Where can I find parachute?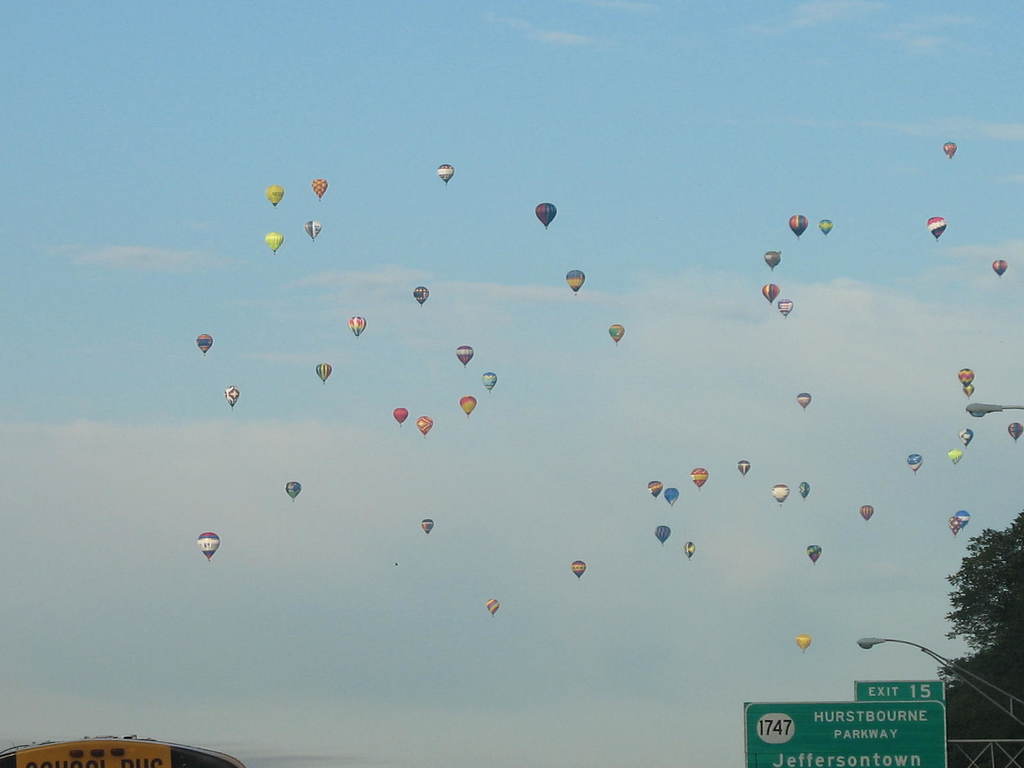
You can find it at x1=264 y1=232 x2=283 y2=250.
